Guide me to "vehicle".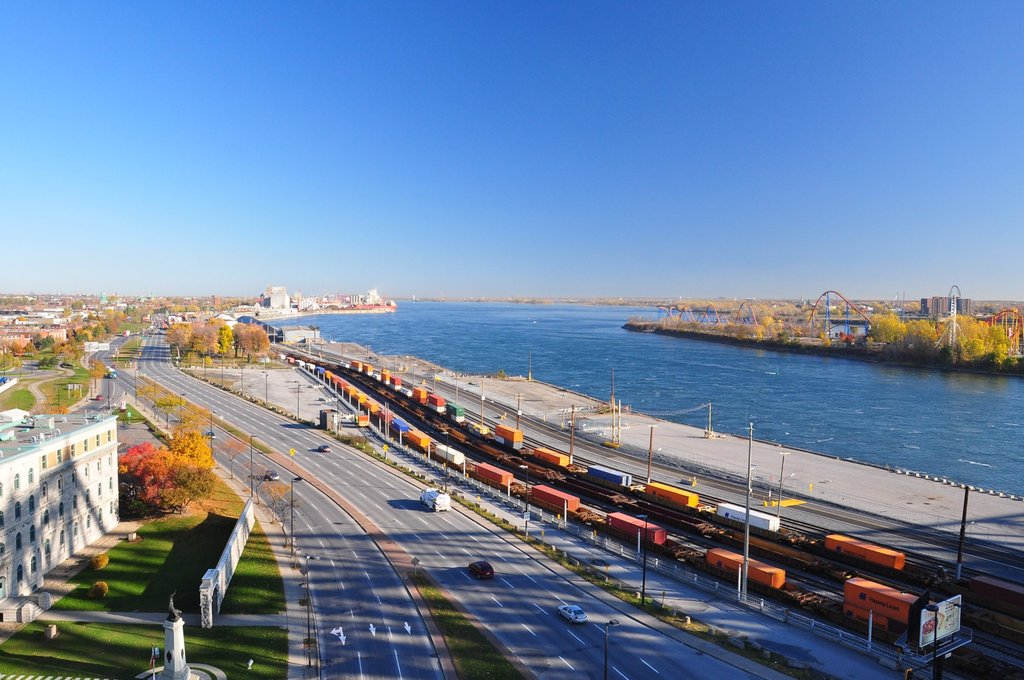
Guidance: x1=278, y1=350, x2=979, y2=679.
